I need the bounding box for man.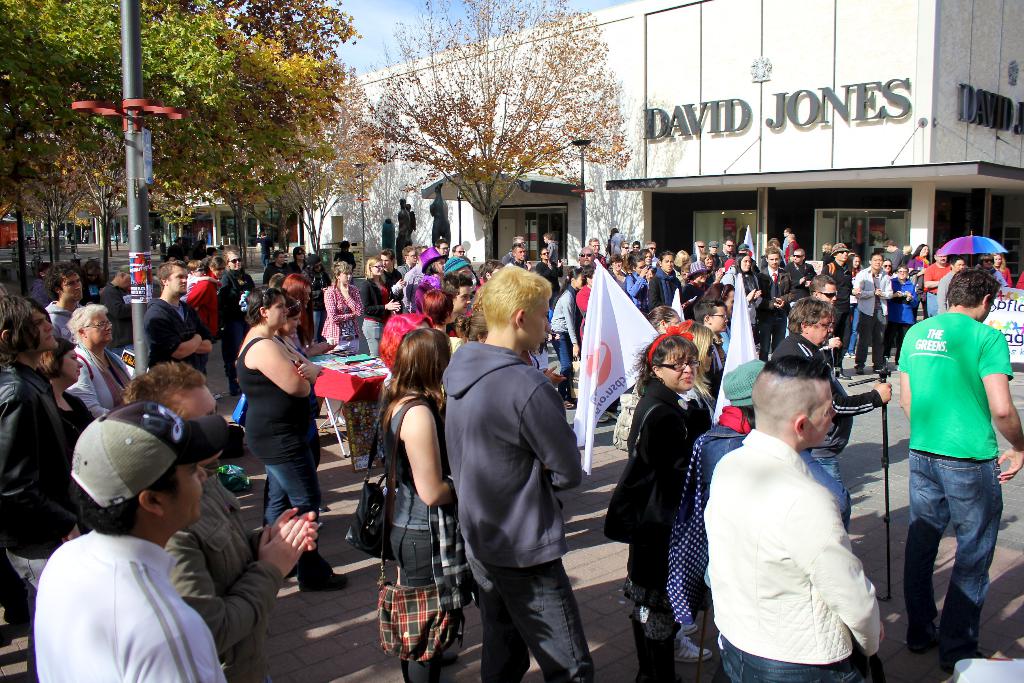
Here it is: 690:240:707:263.
